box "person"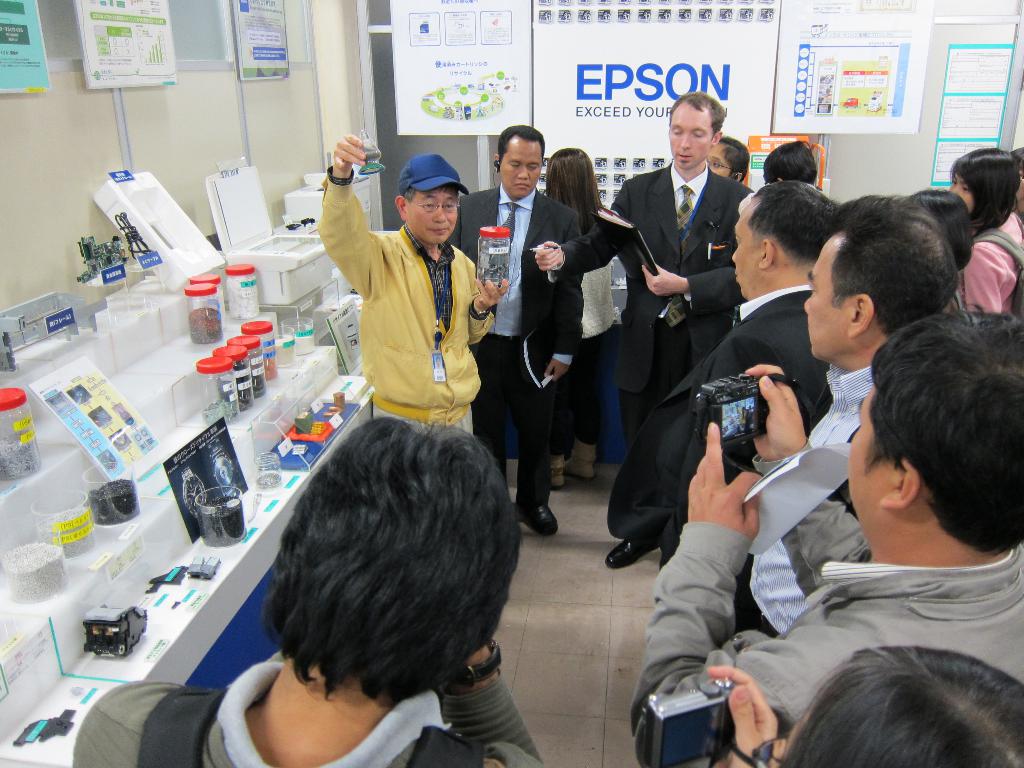
(70,415,541,767)
